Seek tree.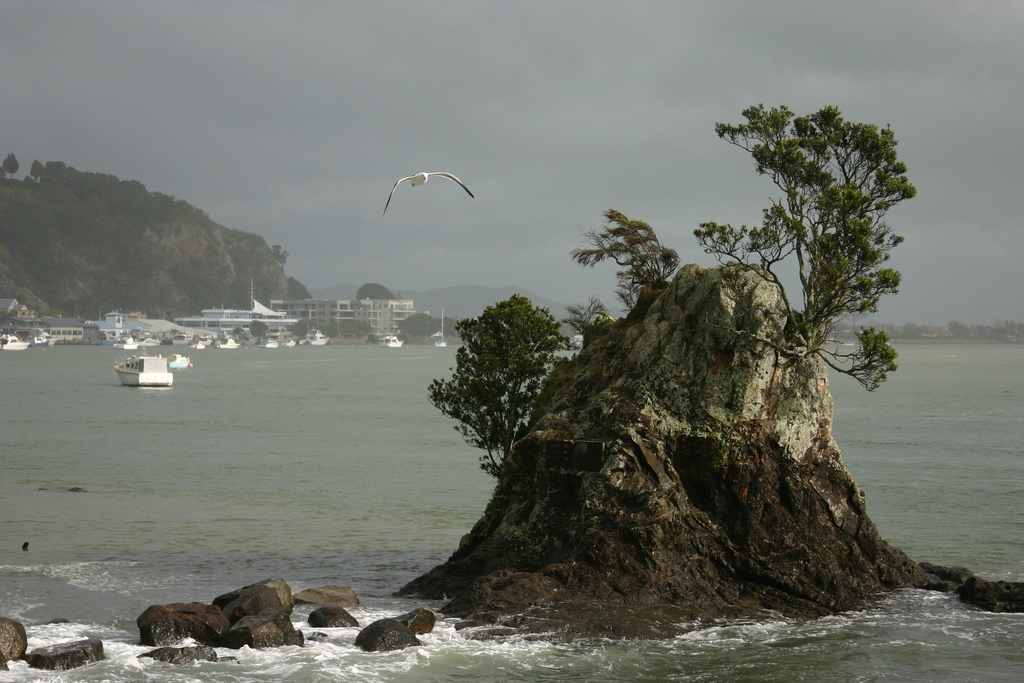
<bbox>979, 315, 1023, 345</bbox>.
